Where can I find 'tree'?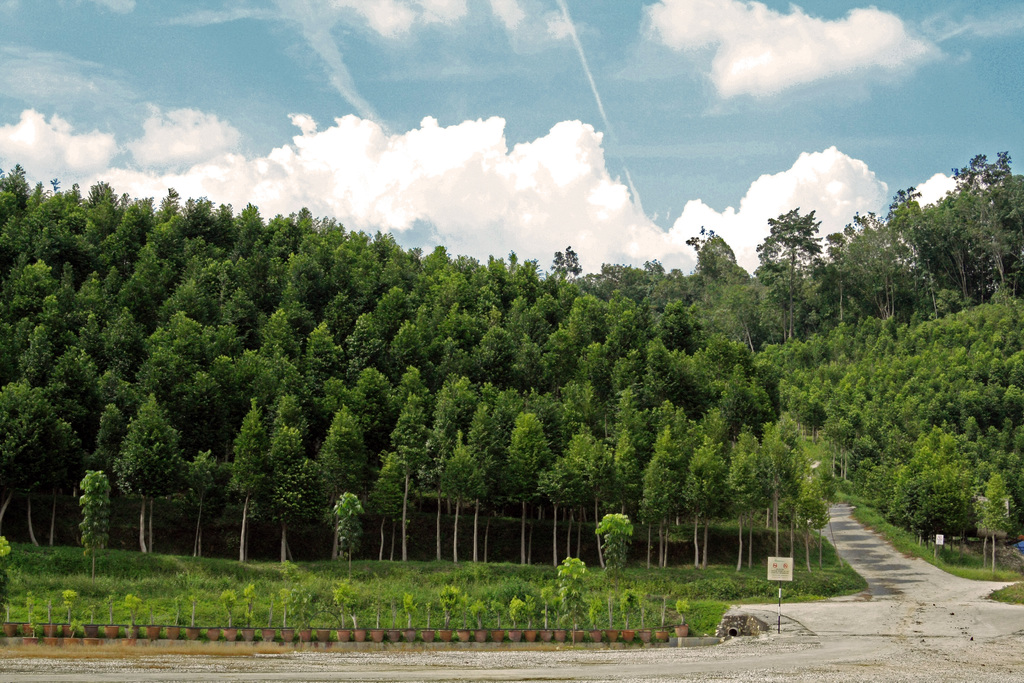
You can find it at region(115, 391, 193, 551).
